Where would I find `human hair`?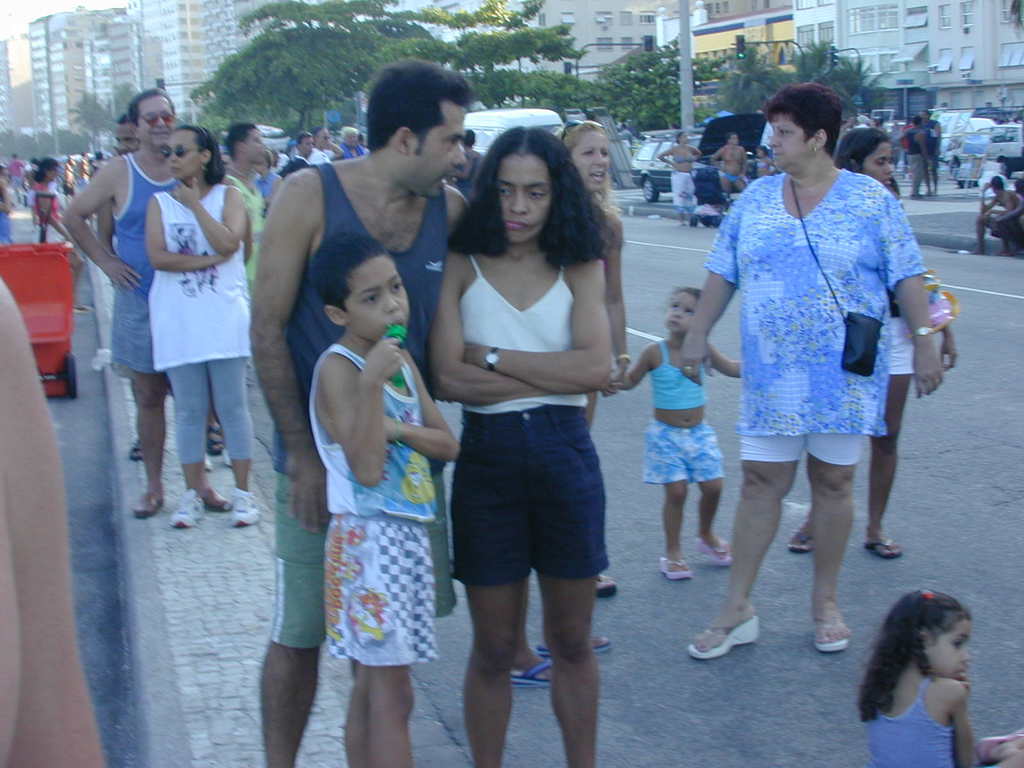
At Rect(312, 233, 396, 318).
